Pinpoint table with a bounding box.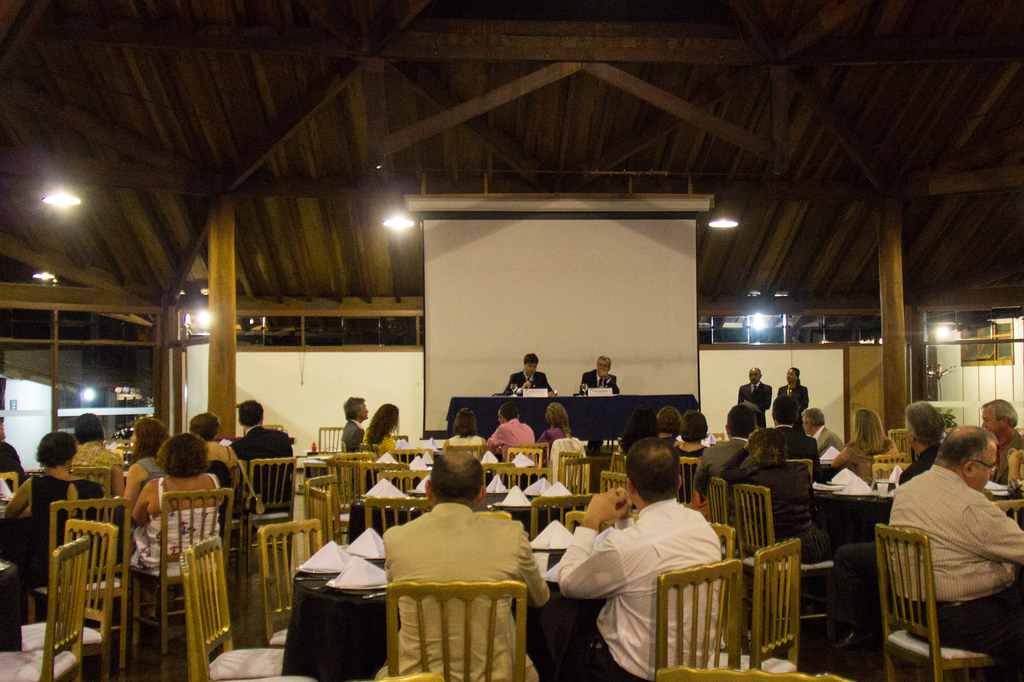
crop(288, 554, 401, 681).
